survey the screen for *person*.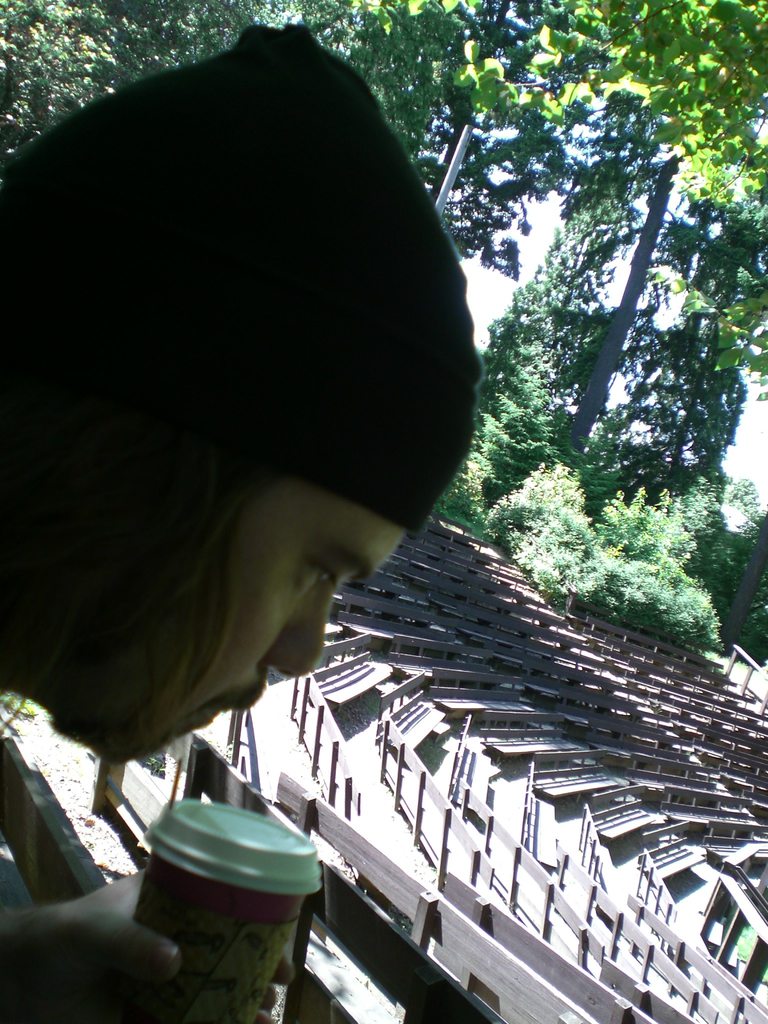
Survey found: [x1=0, y1=22, x2=492, y2=1023].
